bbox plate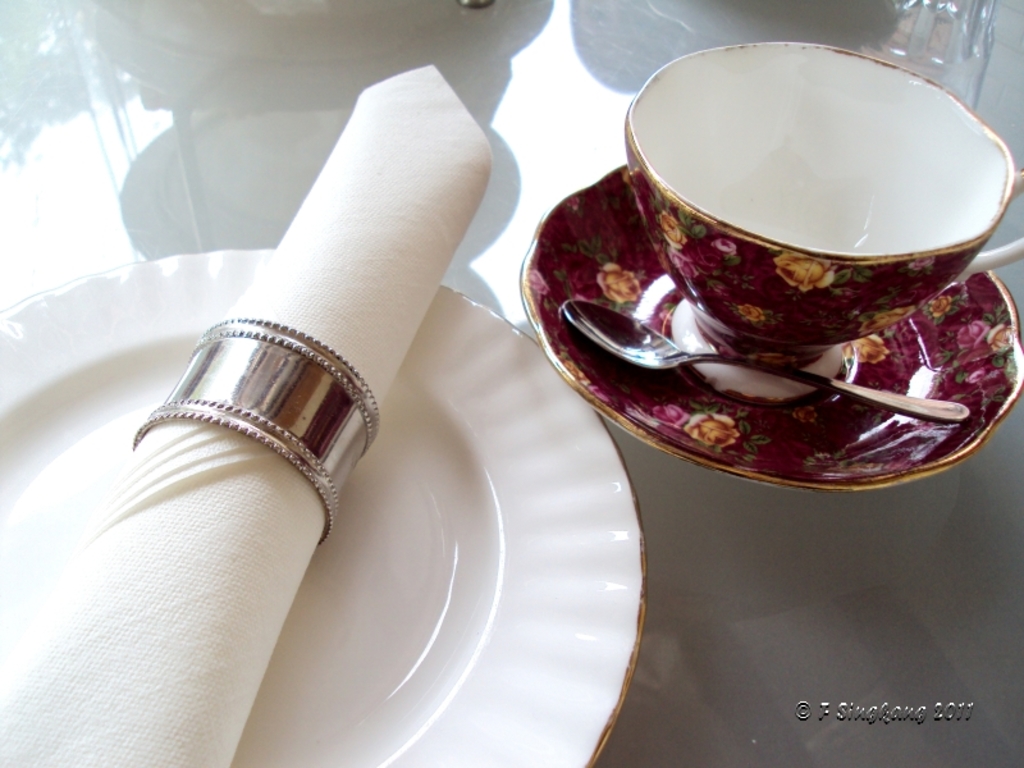
(left=517, top=168, right=1023, bottom=493)
